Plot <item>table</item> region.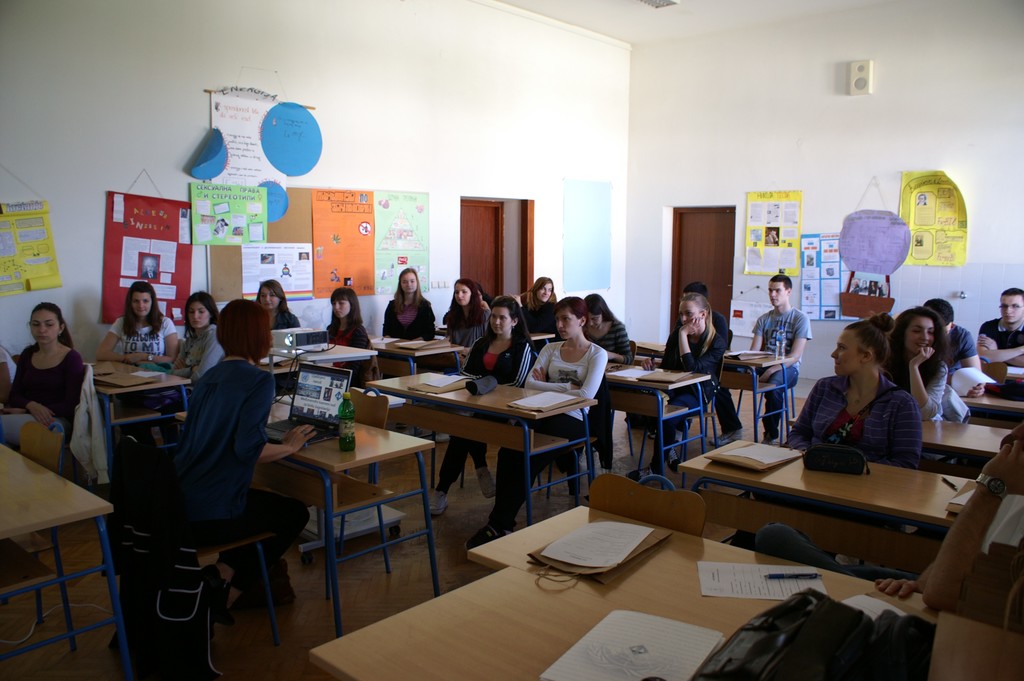
Plotted at l=83, t=354, r=204, b=477.
